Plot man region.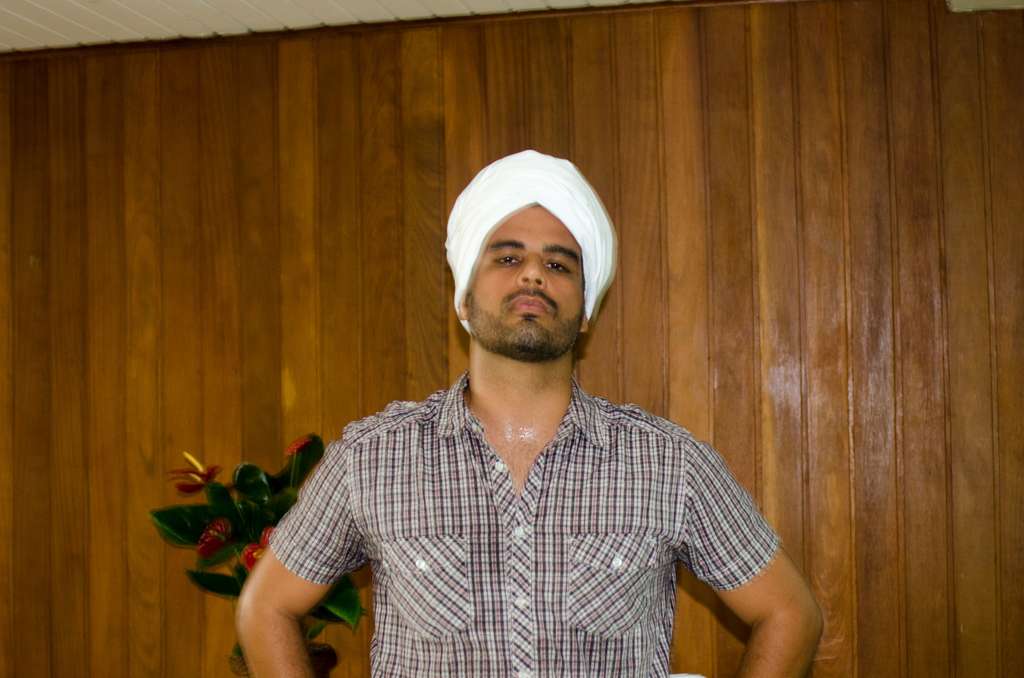
Plotted at (left=228, top=144, right=806, bottom=656).
